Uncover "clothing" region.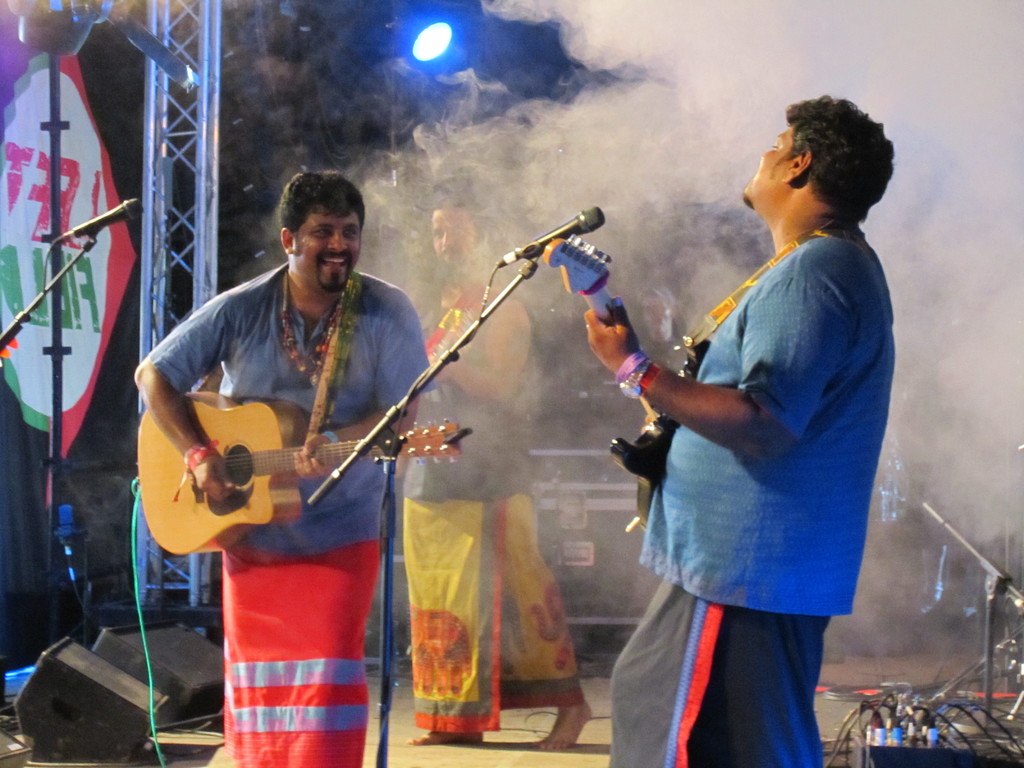
Uncovered: {"left": 607, "top": 216, "right": 899, "bottom": 767}.
